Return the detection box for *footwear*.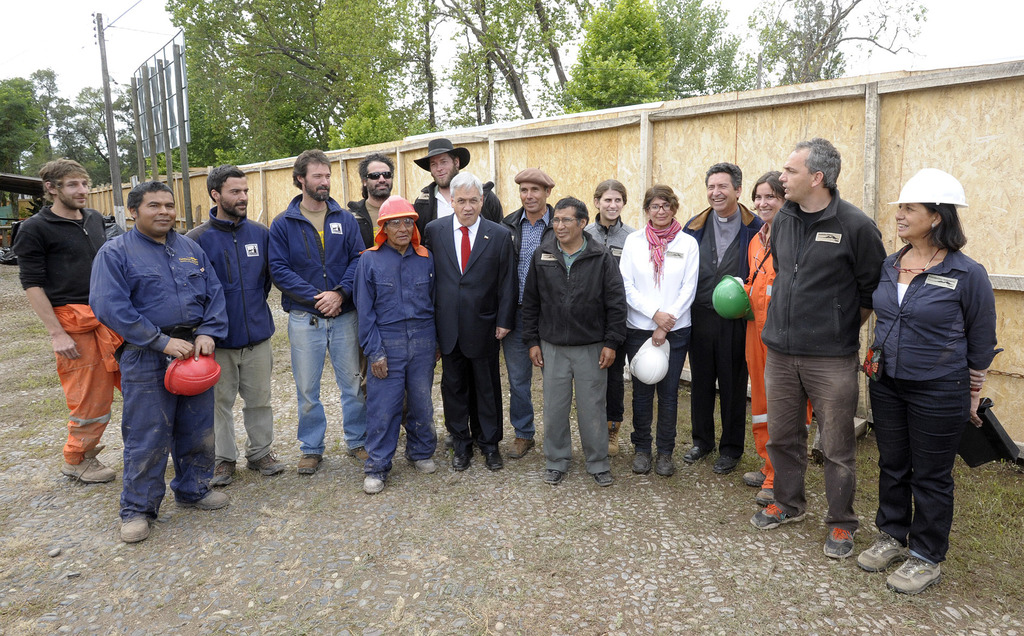
box=[682, 443, 719, 464].
